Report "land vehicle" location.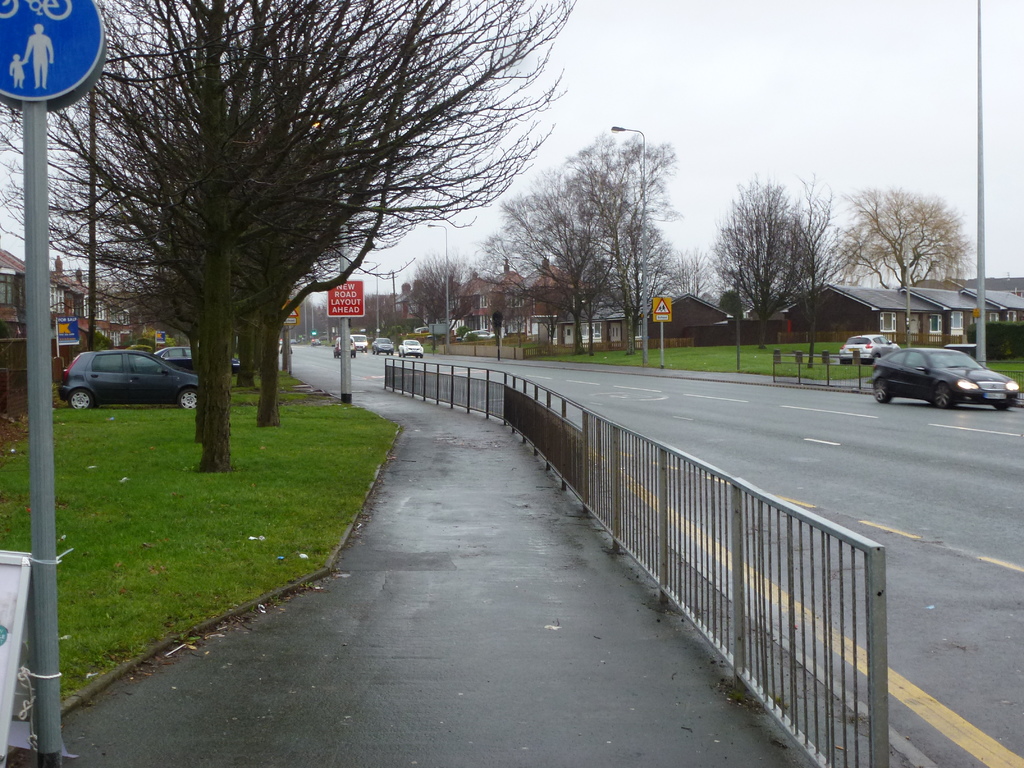
Report: (835, 339, 898, 358).
